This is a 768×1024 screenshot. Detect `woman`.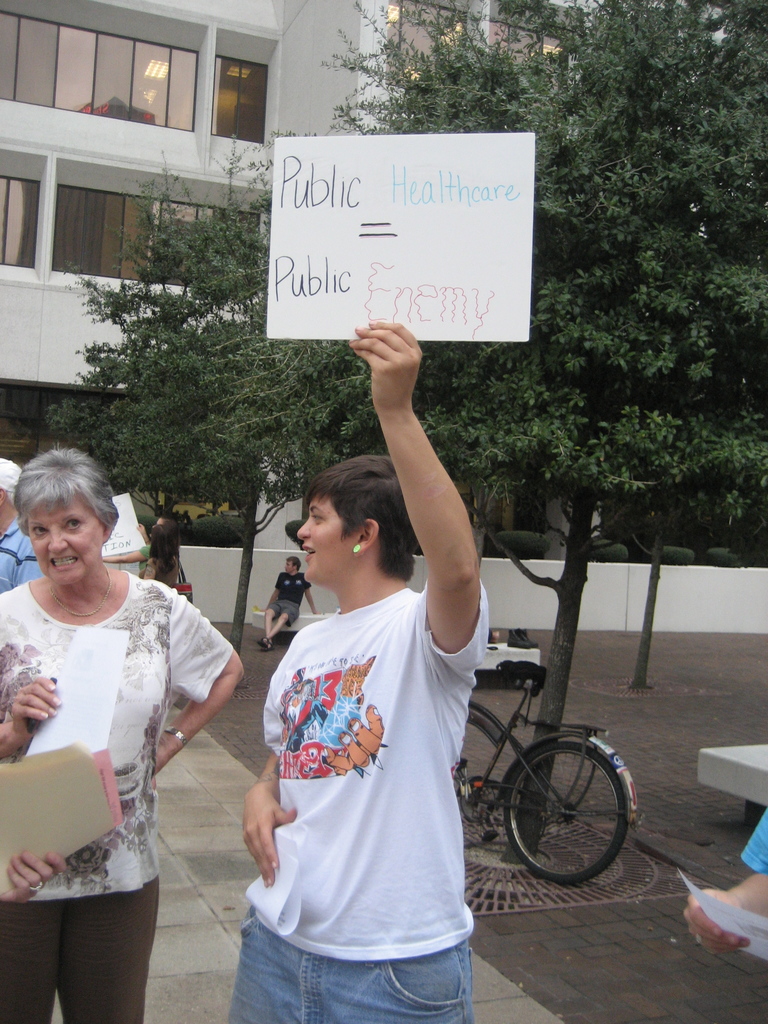
<bbox>99, 513, 165, 578</bbox>.
